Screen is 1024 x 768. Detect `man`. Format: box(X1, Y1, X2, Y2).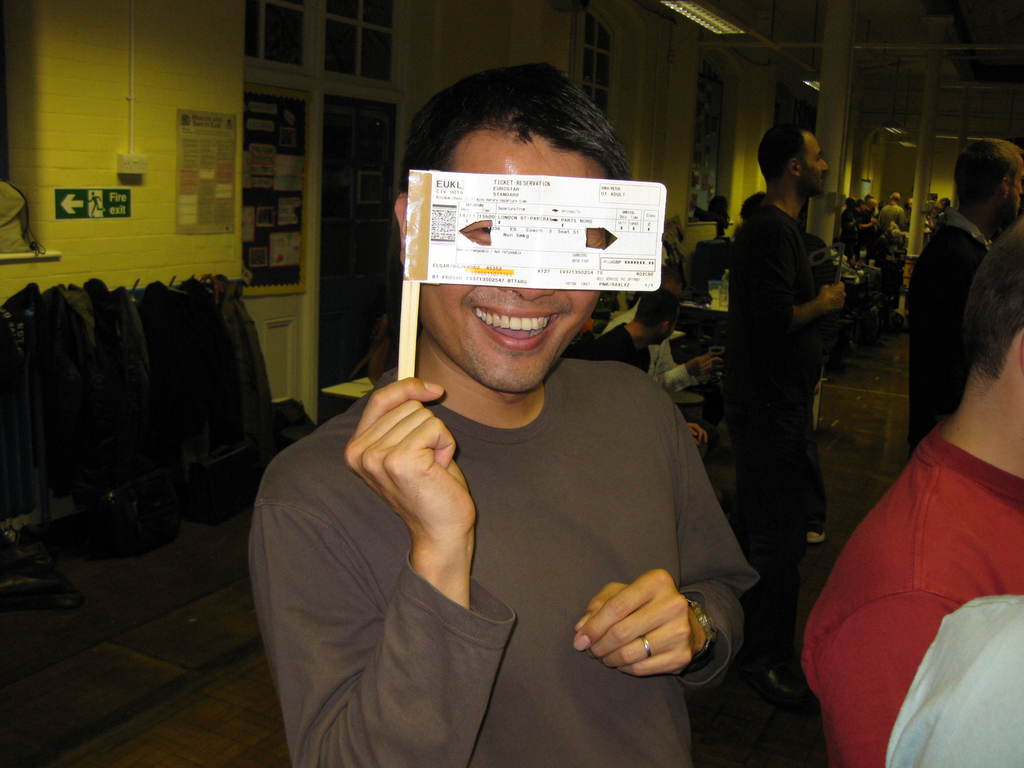
box(605, 273, 722, 401).
